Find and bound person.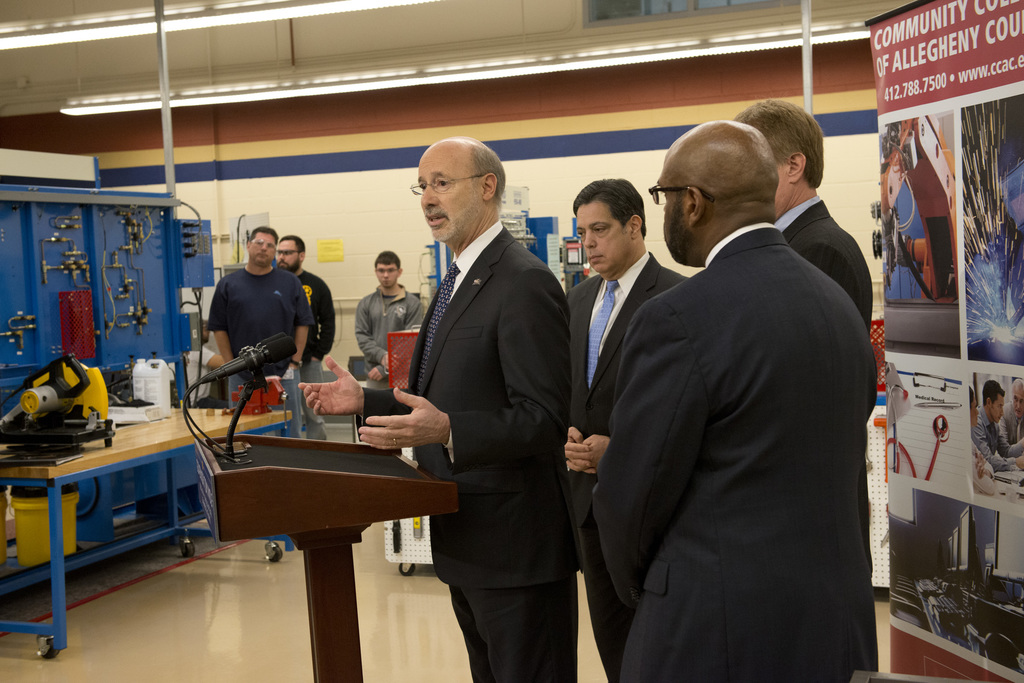
Bound: 195,214,317,432.
